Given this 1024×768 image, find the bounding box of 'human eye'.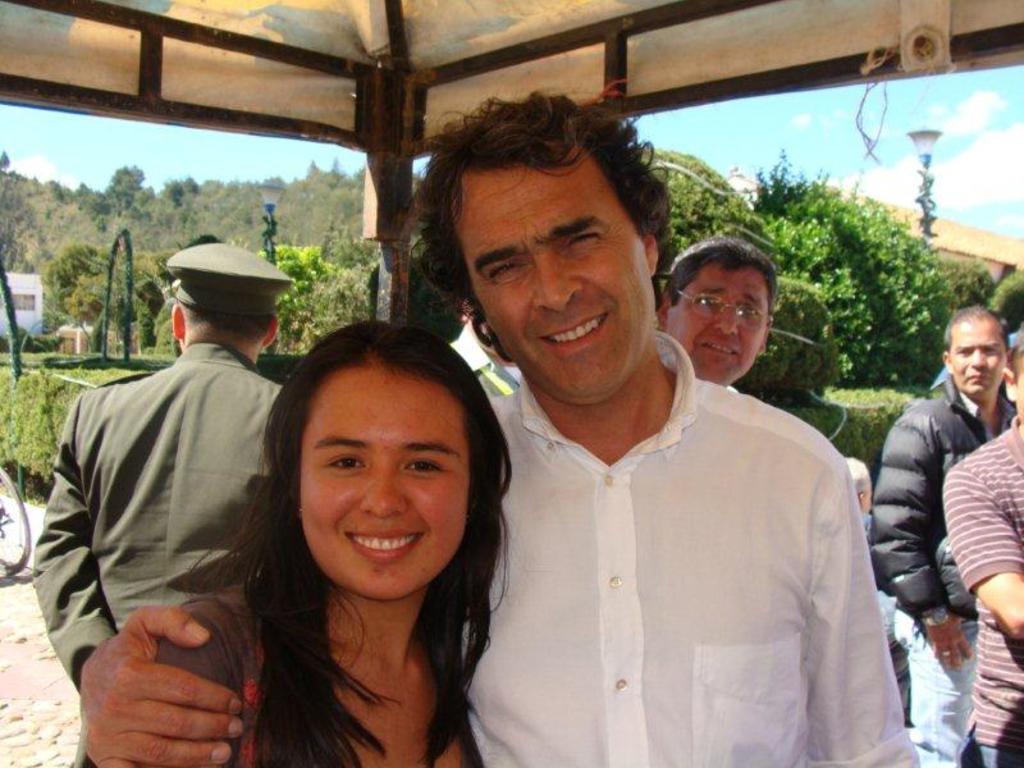
(left=393, top=453, right=448, bottom=479).
